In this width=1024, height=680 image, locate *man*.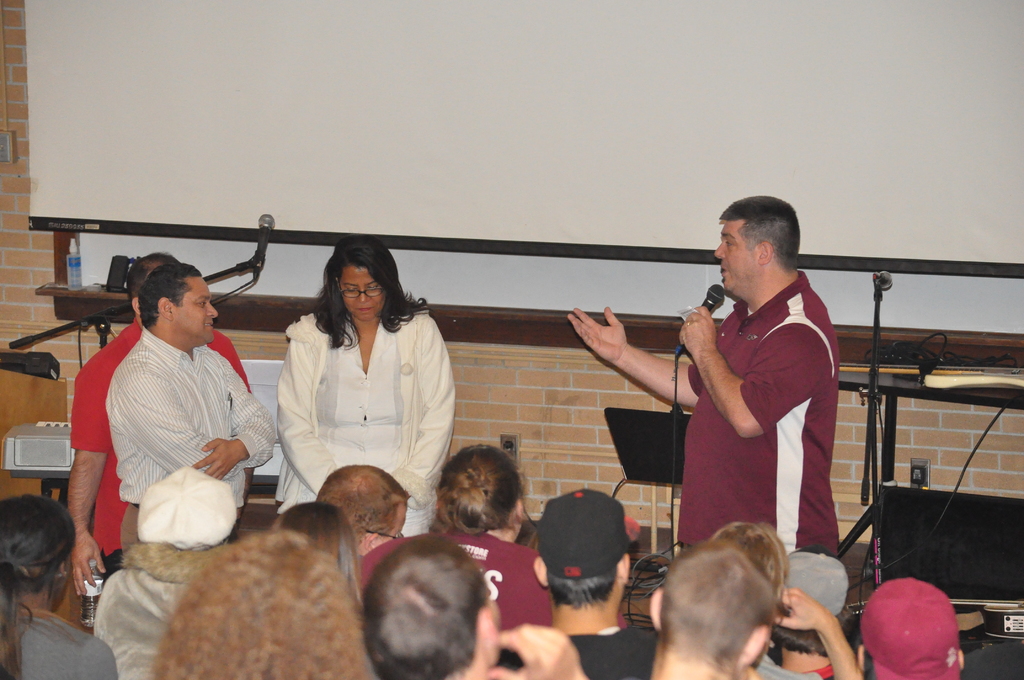
Bounding box: (x1=646, y1=533, x2=757, y2=679).
